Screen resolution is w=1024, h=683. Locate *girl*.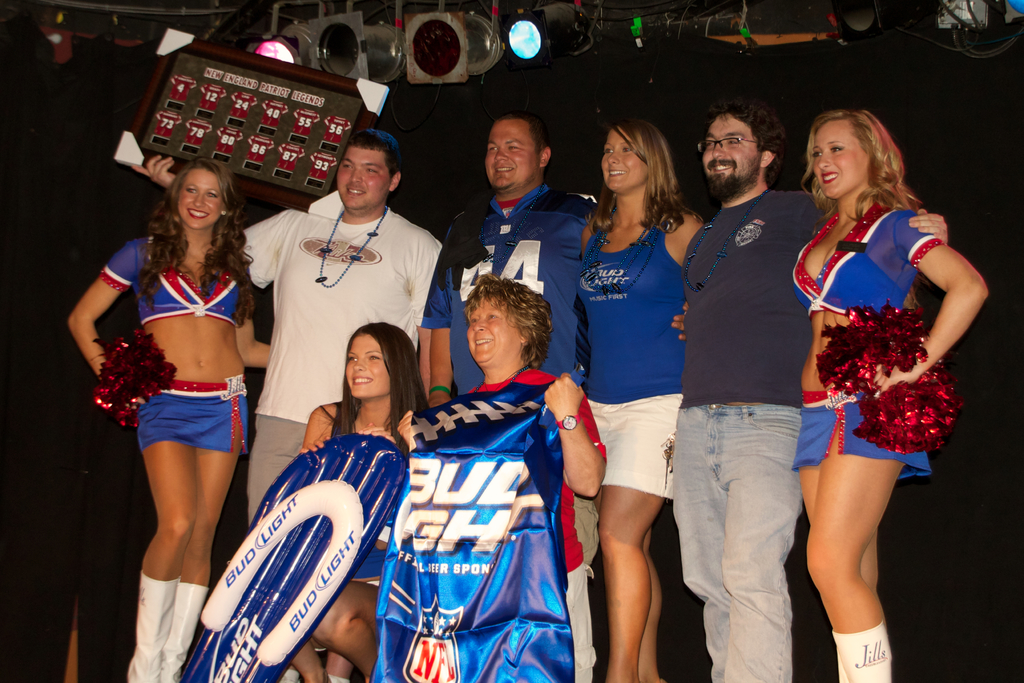
bbox=(297, 322, 426, 682).
